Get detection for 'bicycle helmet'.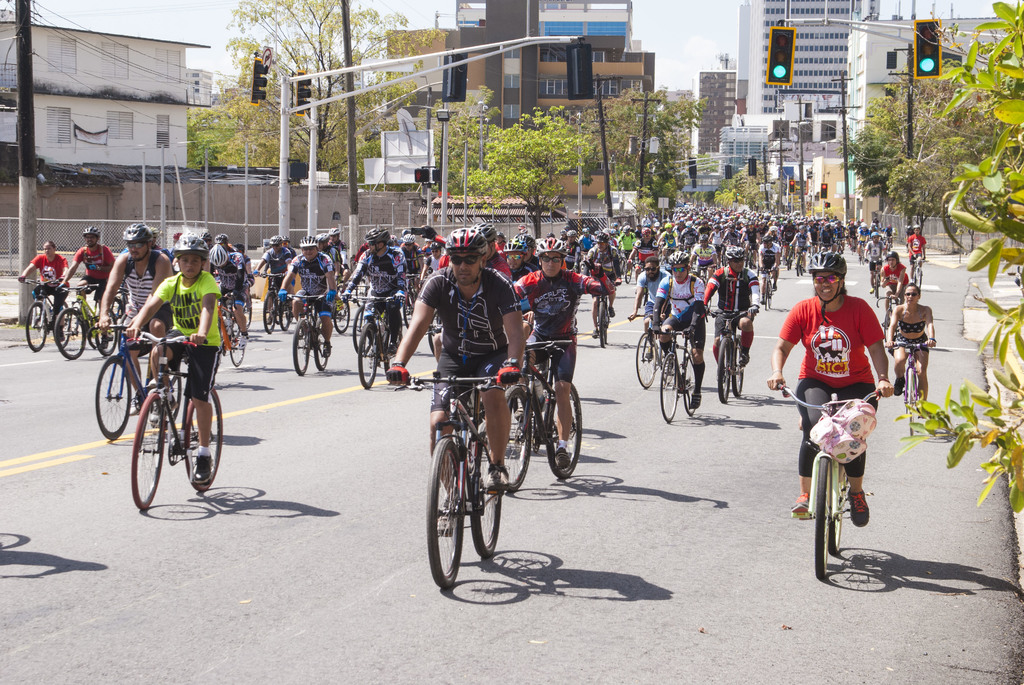
Detection: <bbox>537, 235, 567, 253</bbox>.
